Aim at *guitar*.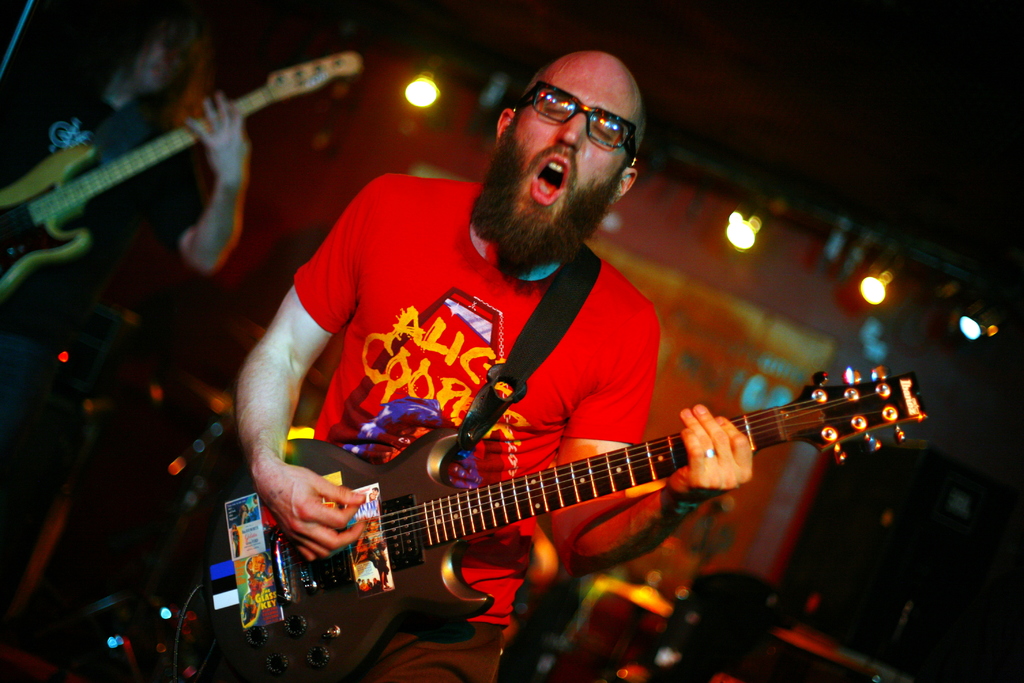
Aimed at pyautogui.locateOnScreen(0, 51, 364, 299).
